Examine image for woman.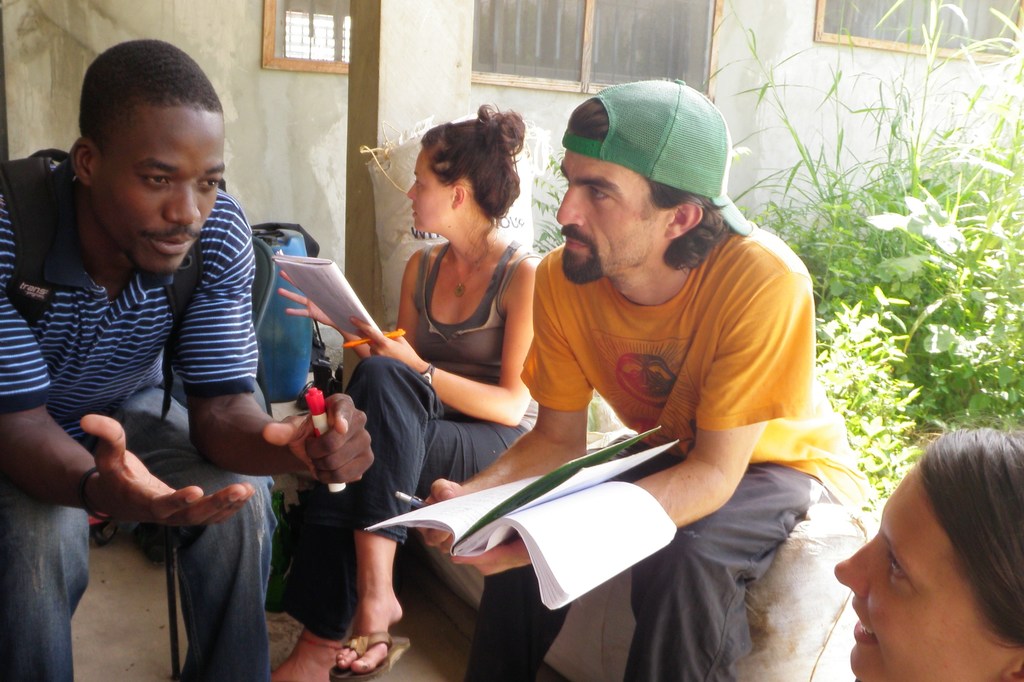
Examination result: [x1=263, y1=100, x2=544, y2=681].
